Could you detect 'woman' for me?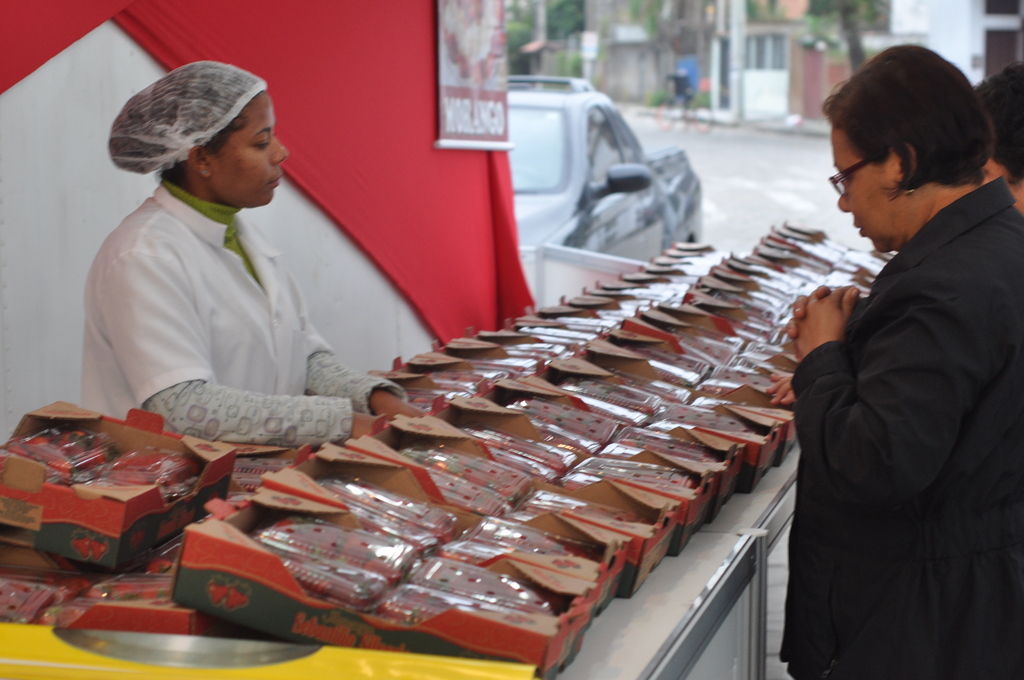
Detection result: (85,55,418,462).
